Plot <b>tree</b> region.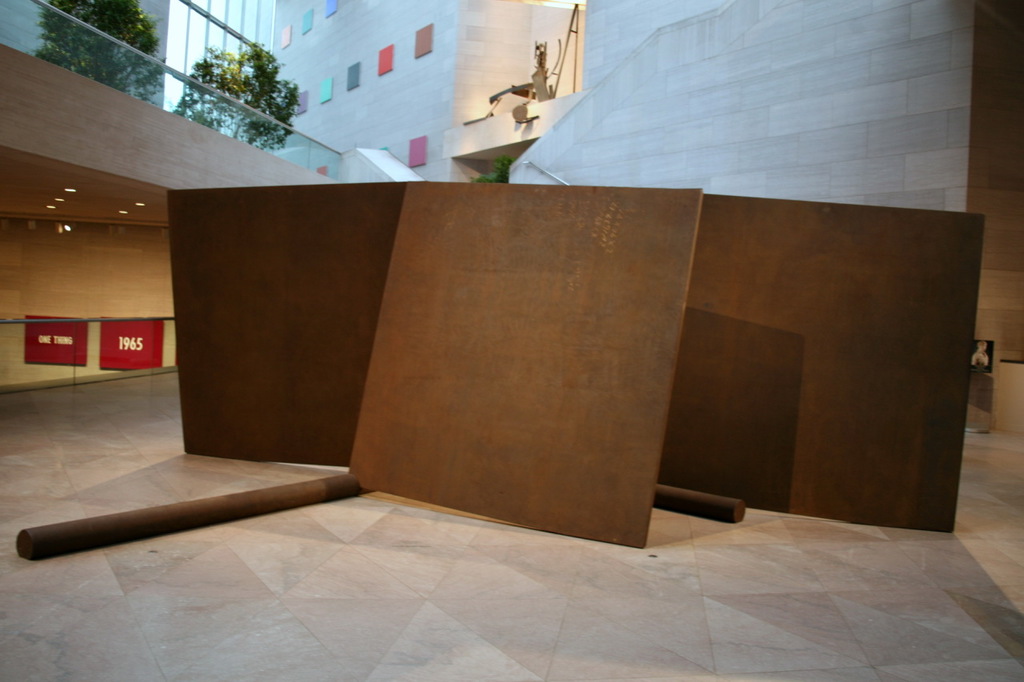
Plotted at [168,45,303,154].
